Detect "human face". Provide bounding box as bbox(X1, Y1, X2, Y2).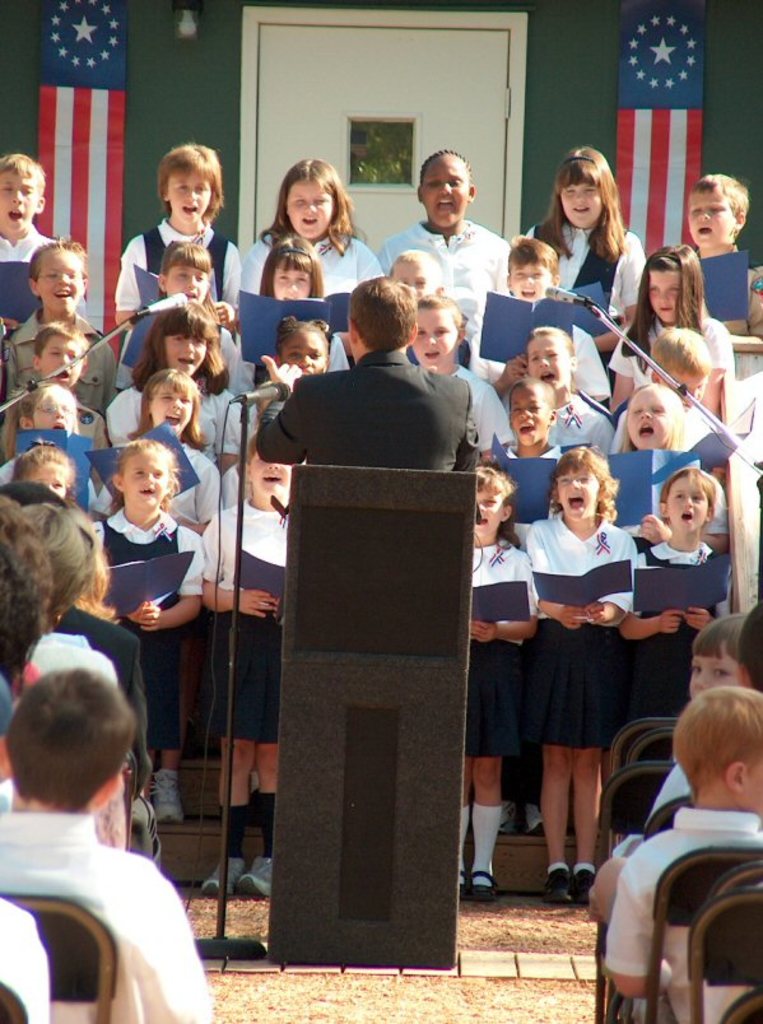
bbox(285, 185, 335, 241).
